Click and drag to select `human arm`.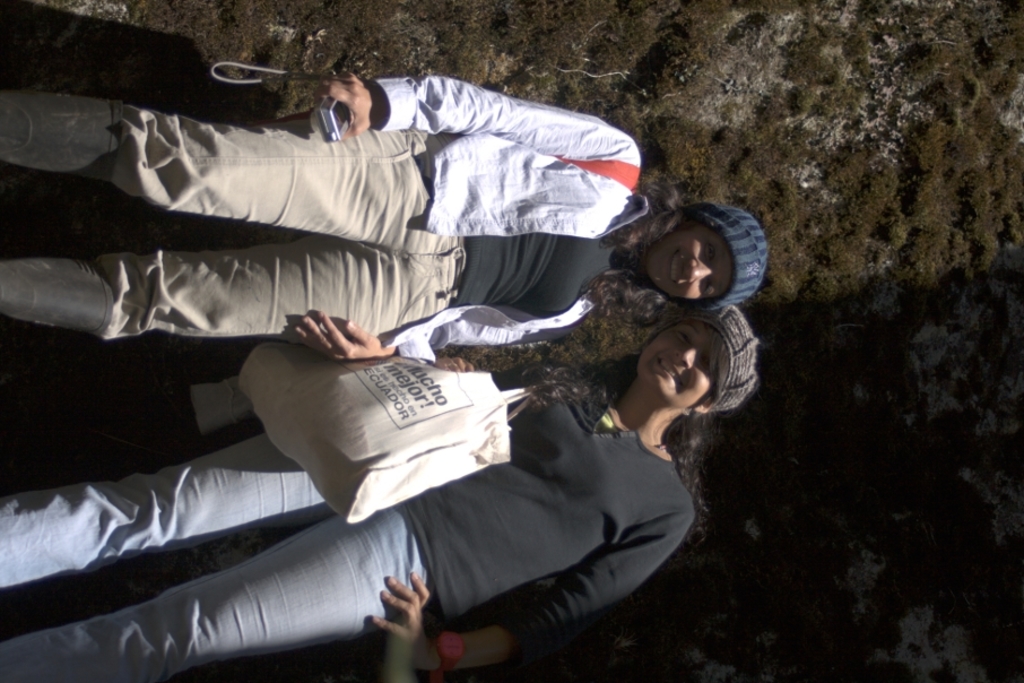
Selection: detection(302, 304, 624, 354).
